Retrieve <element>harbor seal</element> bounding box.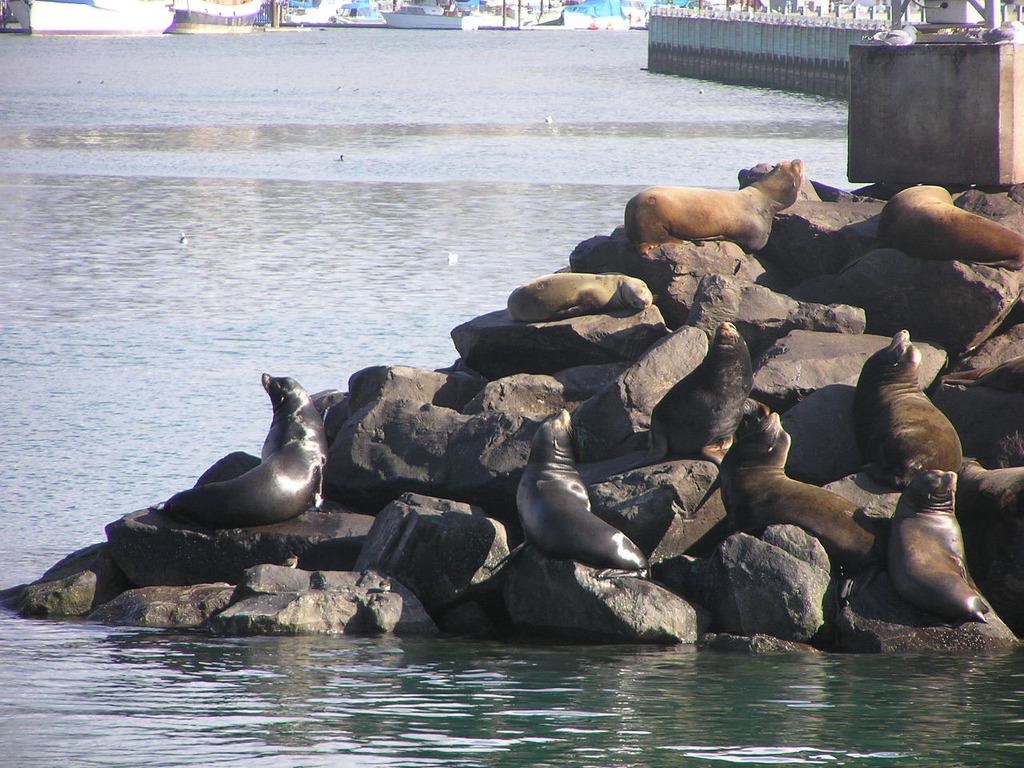
Bounding box: l=120, t=375, r=334, b=543.
